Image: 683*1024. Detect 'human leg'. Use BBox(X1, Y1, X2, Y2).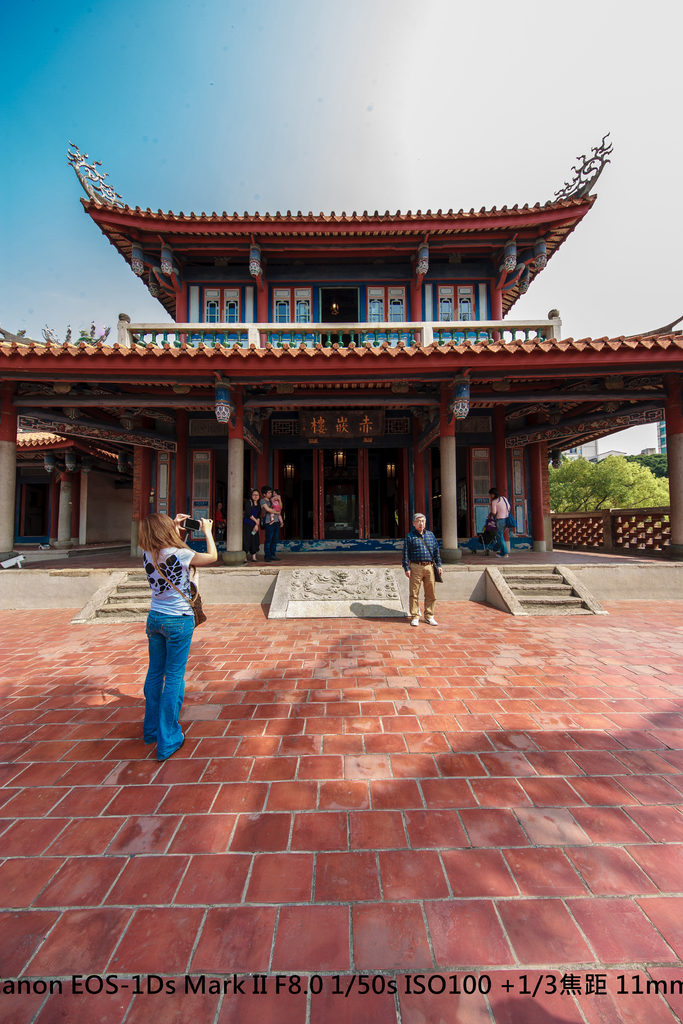
BBox(420, 560, 437, 623).
